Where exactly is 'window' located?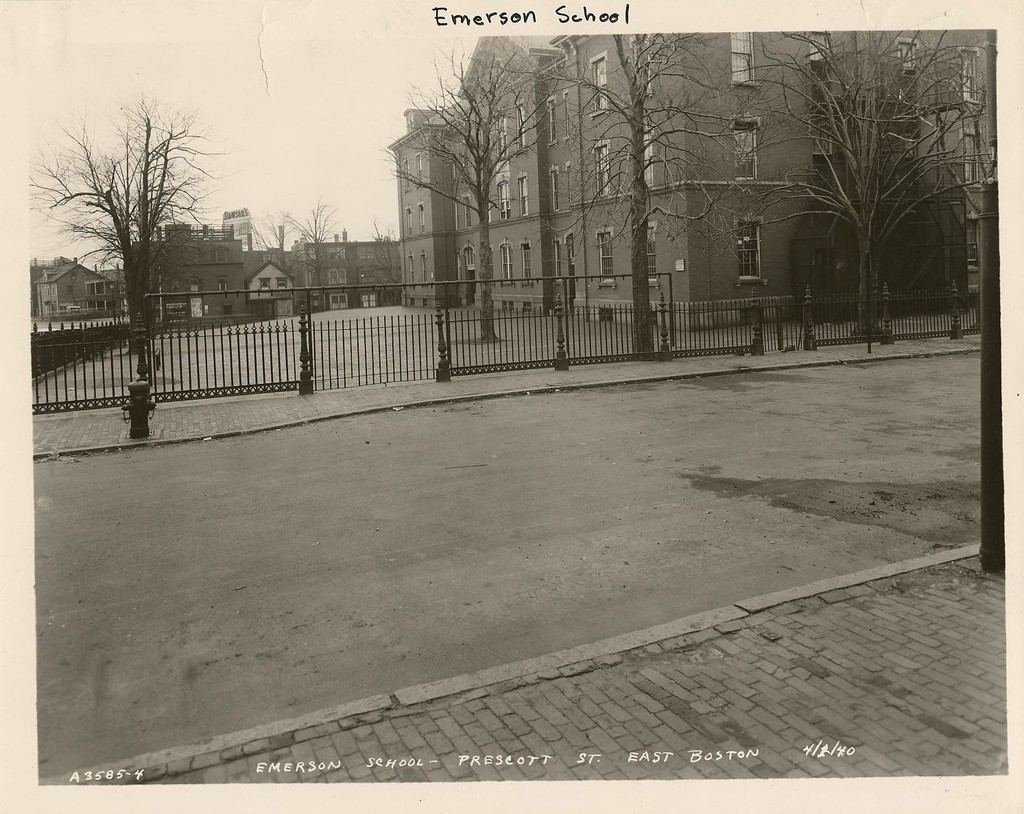
Its bounding box is [405, 208, 412, 239].
